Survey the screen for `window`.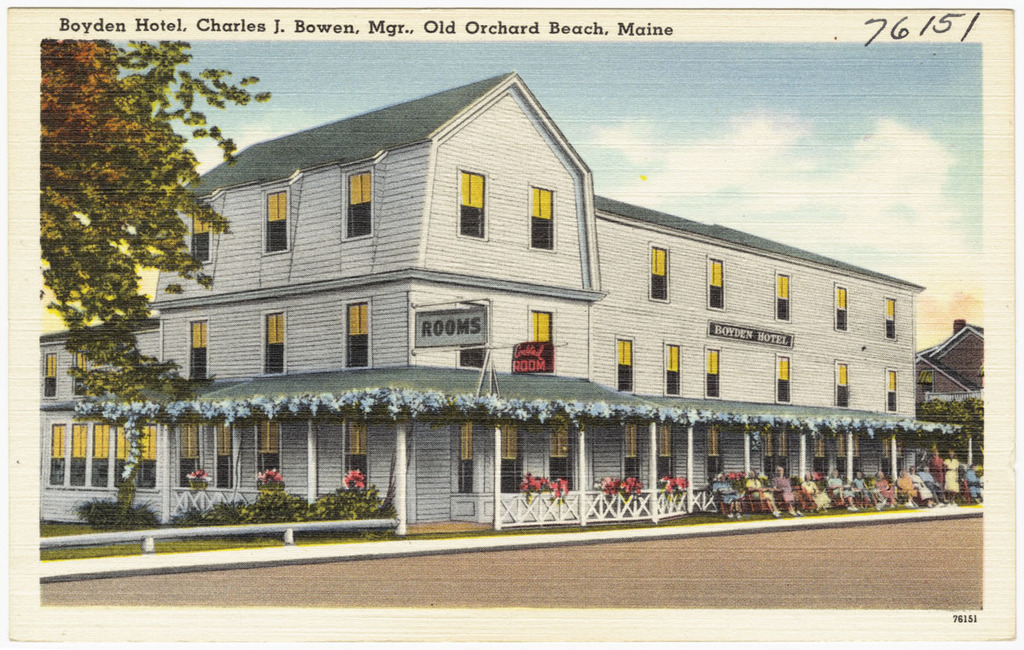
Survey found: box=[458, 423, 473, 490].
